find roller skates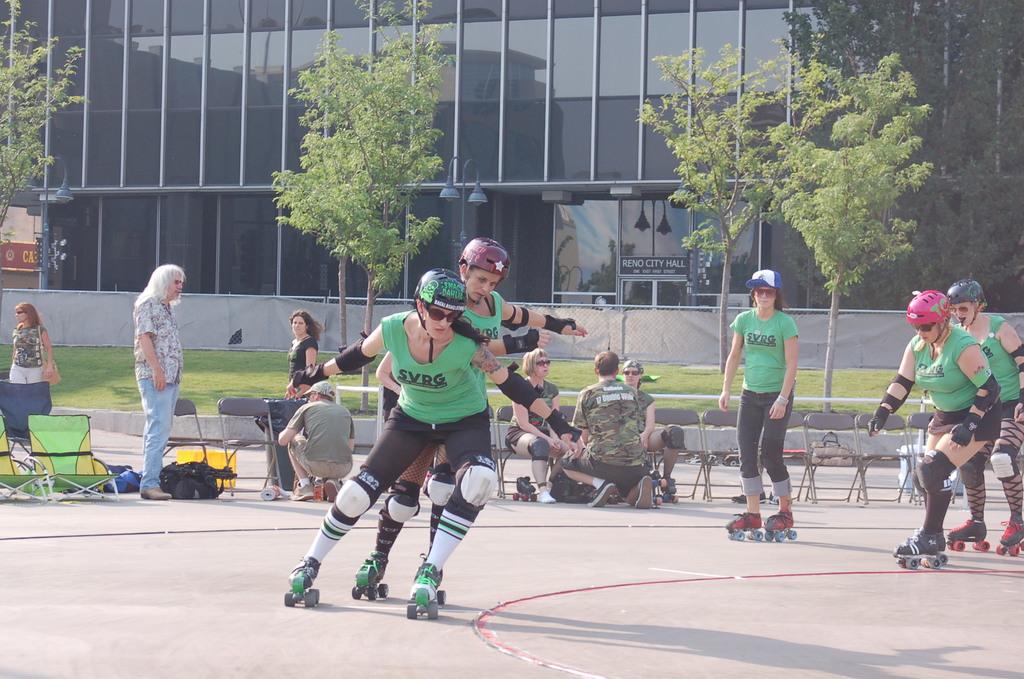
[left=761, top=509, right=800, bottom=541]
